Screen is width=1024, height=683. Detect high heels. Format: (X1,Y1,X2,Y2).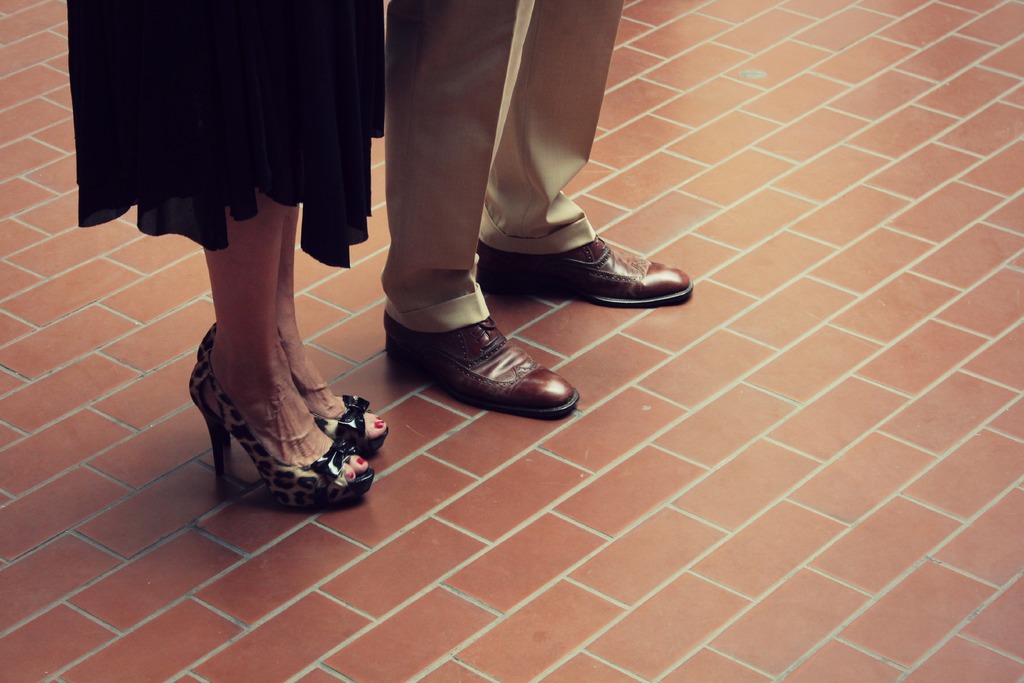
(180,292,378,522).
